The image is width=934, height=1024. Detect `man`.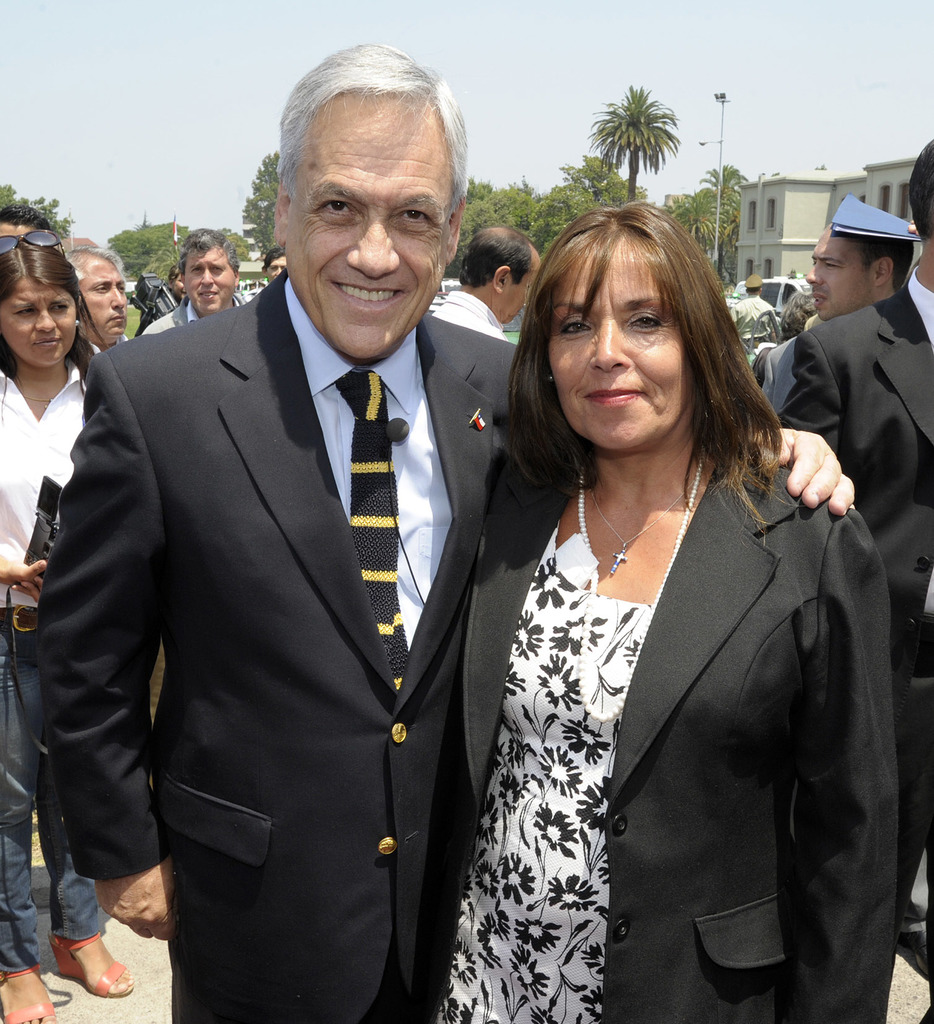
Detection: crop(443, 231, 542, 375).
